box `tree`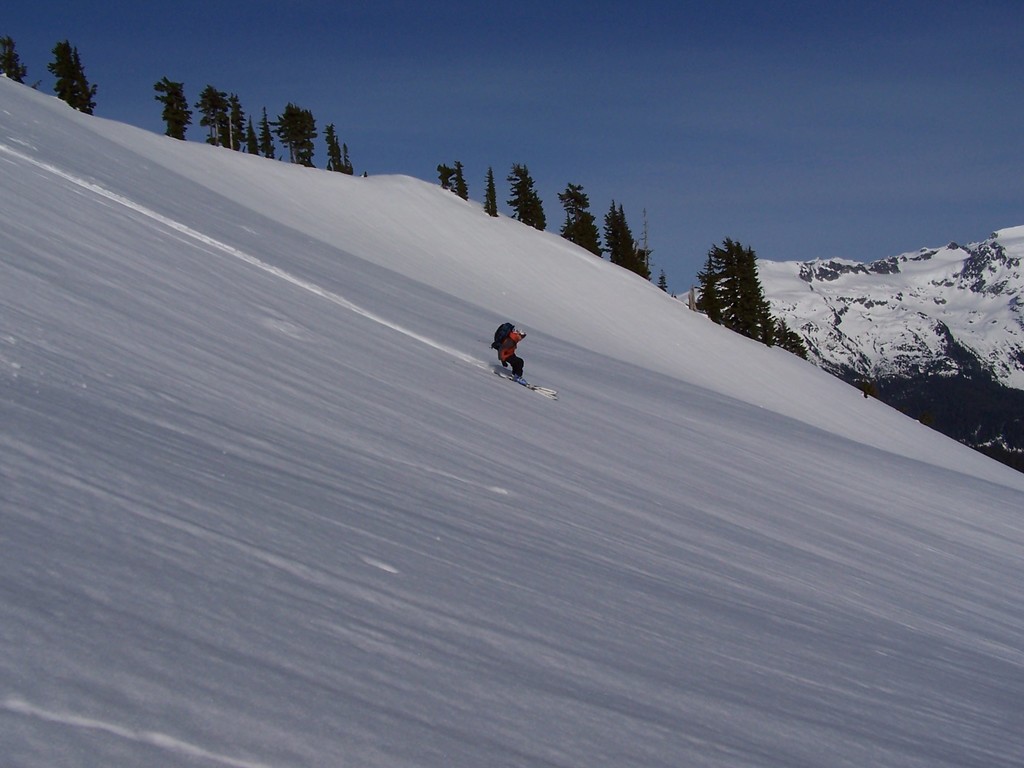
<box>506,164,546,232</box>
